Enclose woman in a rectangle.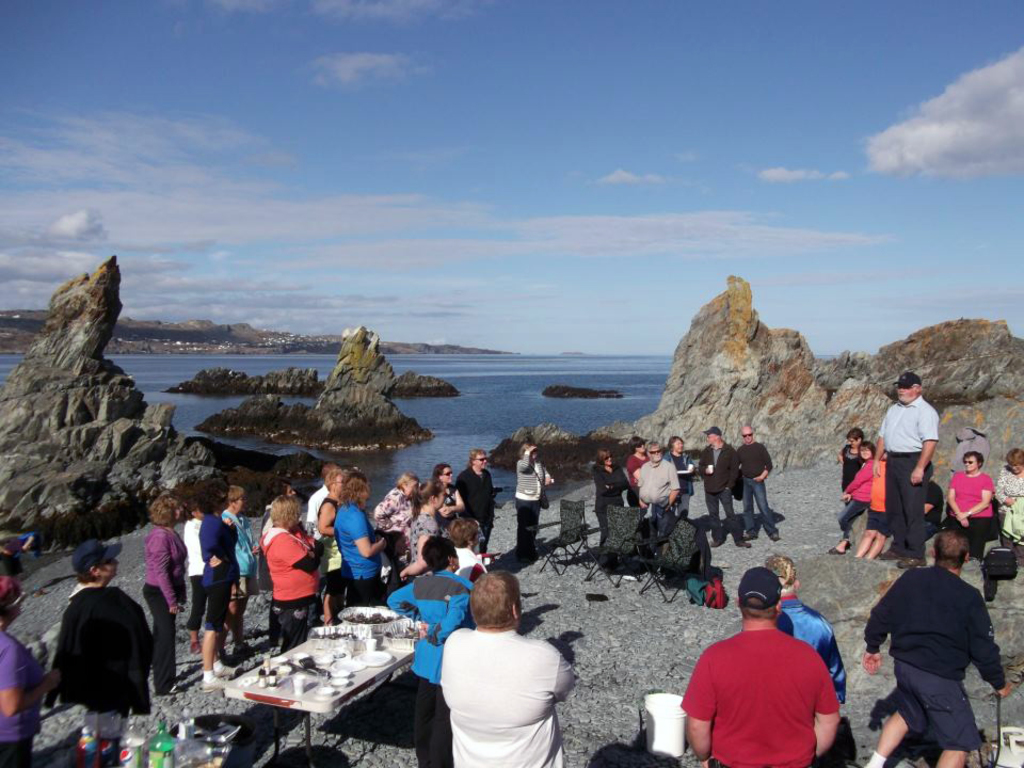
[663,437,695,516].
